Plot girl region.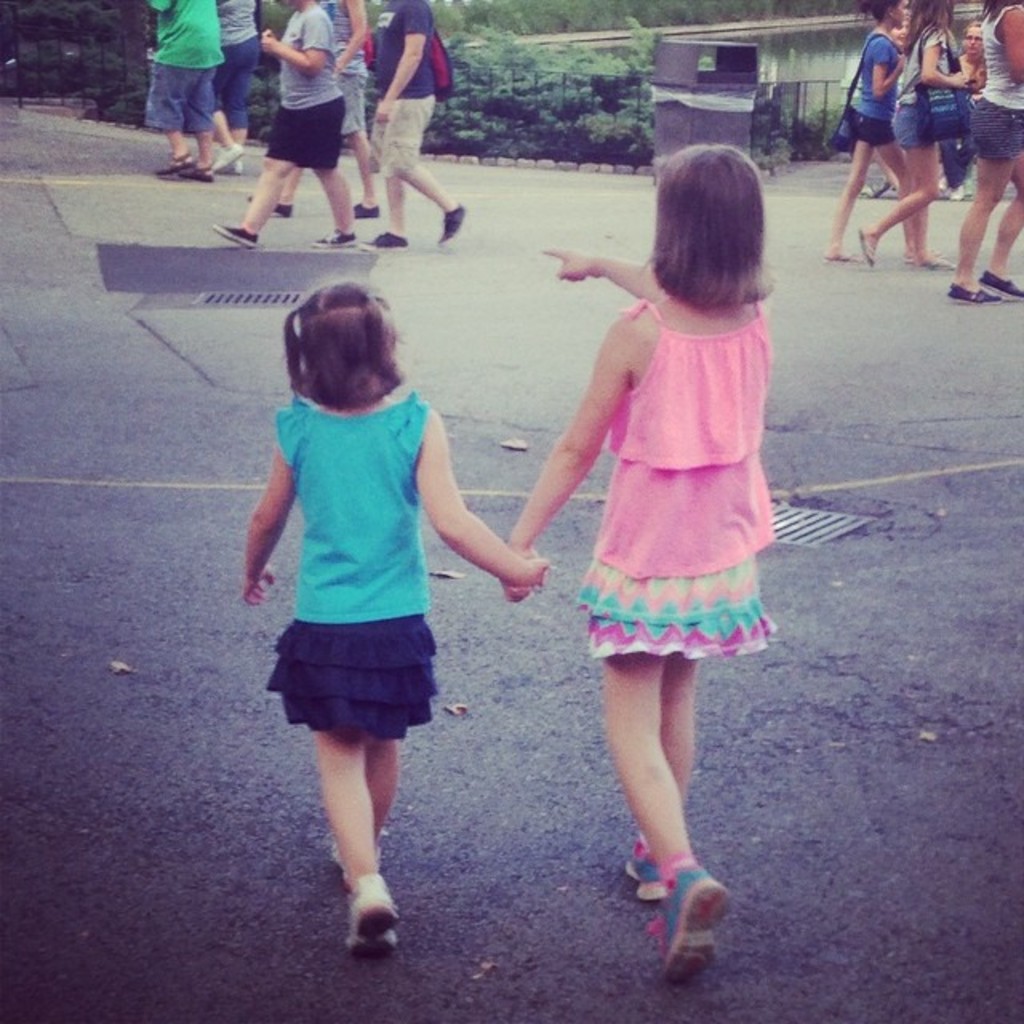
Plotted at crop(230, 282, 534, 946).
